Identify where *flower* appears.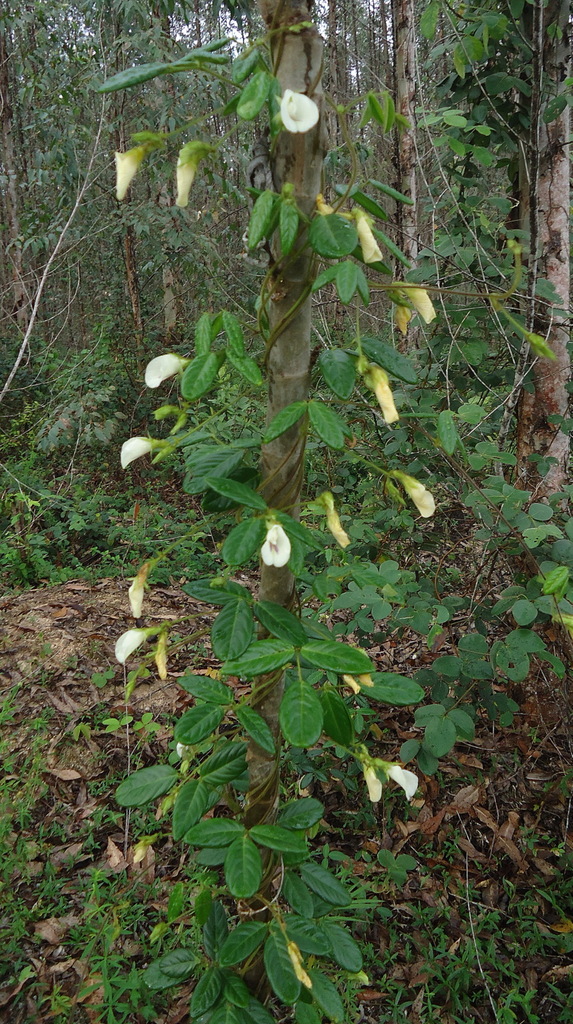
Appears at 173:158:192:205.
